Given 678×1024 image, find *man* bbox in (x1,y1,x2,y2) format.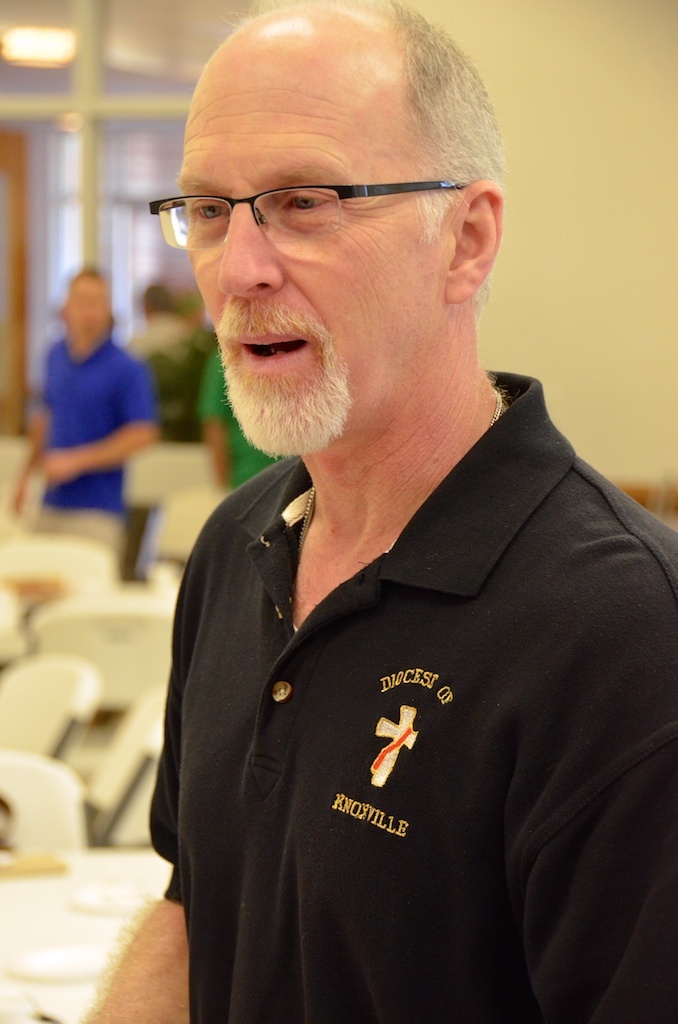
(12,262,168,530).
